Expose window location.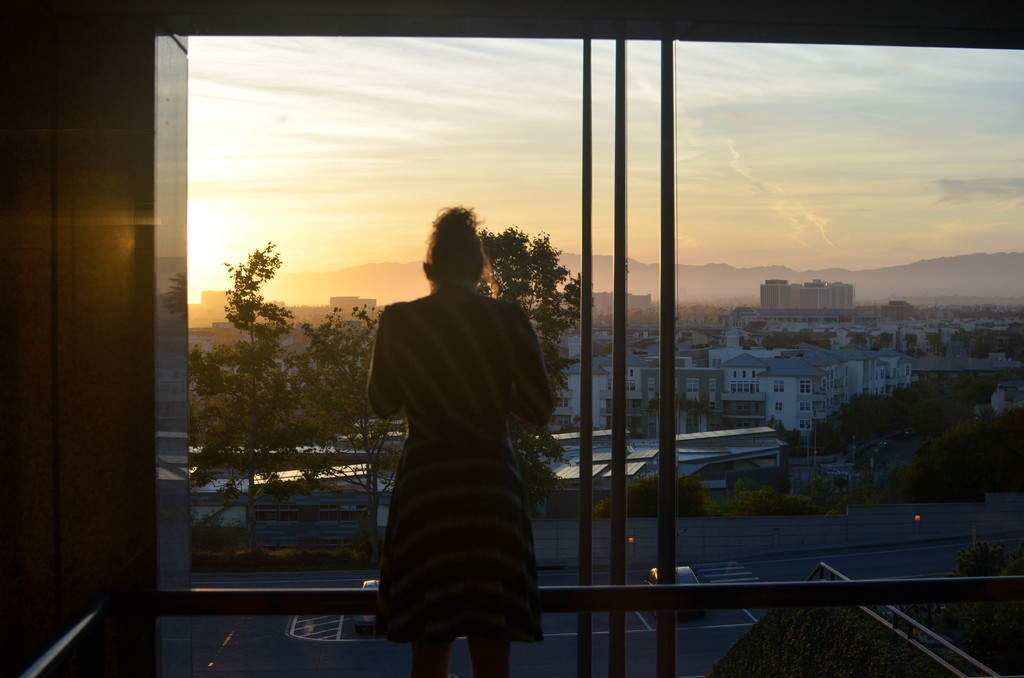
Exposed at (154,4,1023,677).
